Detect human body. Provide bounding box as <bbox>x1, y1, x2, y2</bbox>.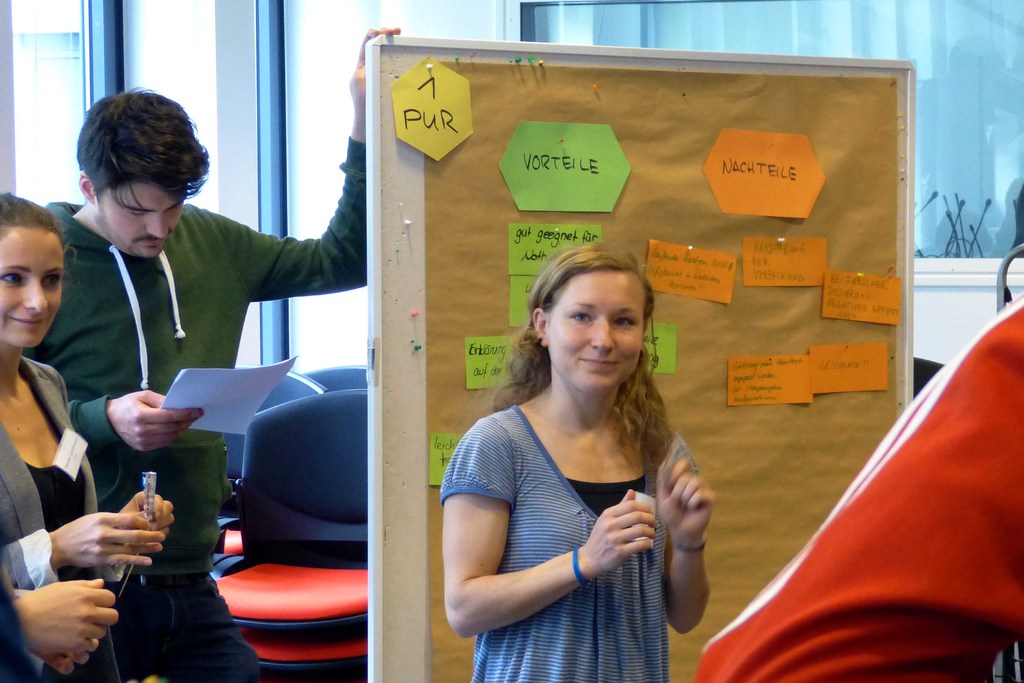
<bbox>449, 234, 704, 682</bbox>.
